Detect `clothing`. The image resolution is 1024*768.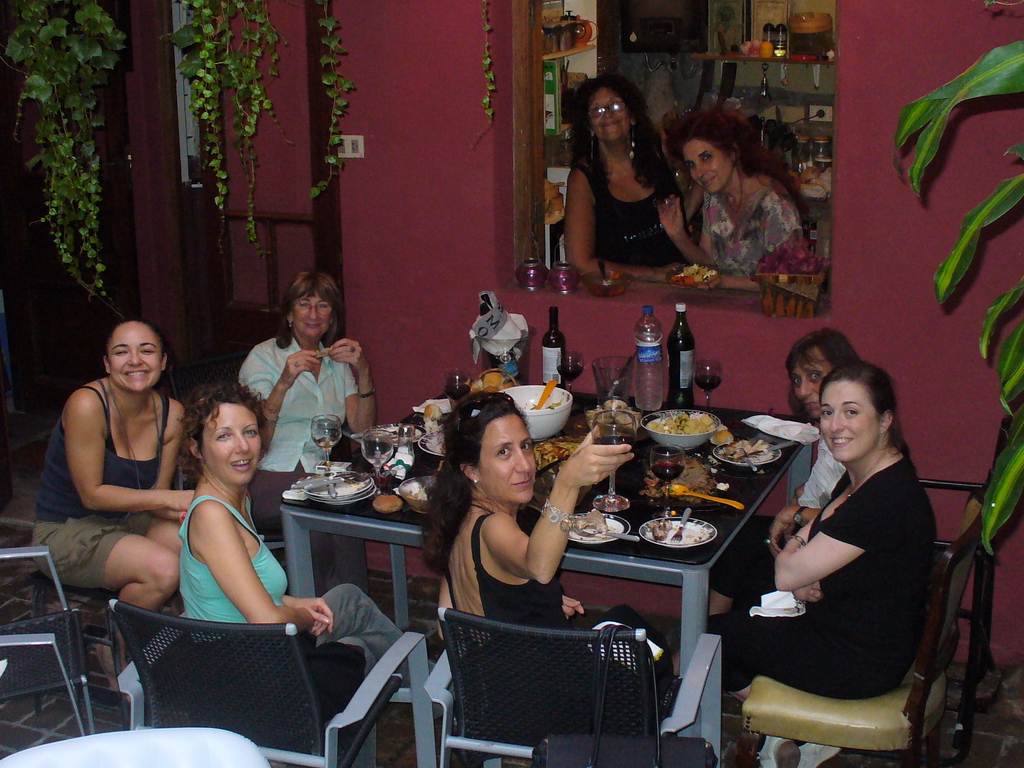
box=[25, 372, 173, 602].
